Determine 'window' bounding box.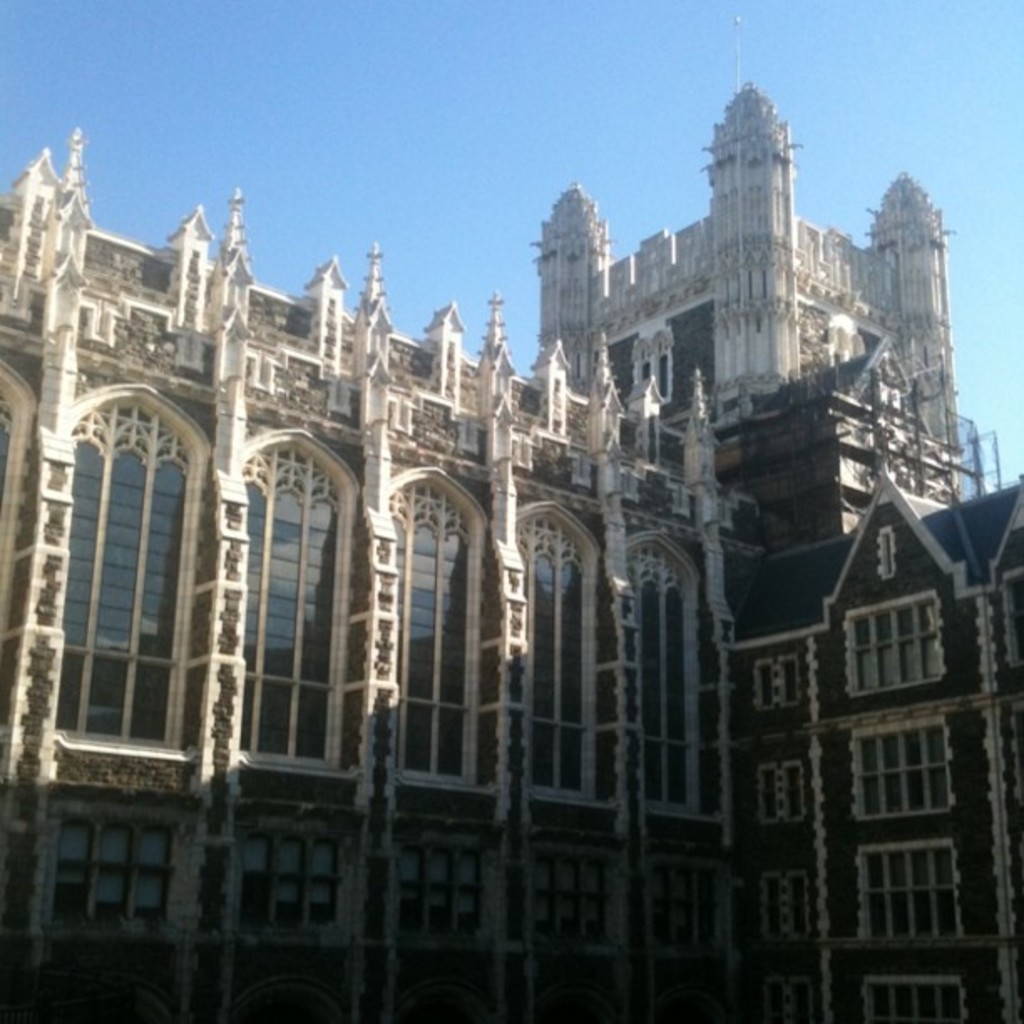
Determined: l=383, t=833, r=499, b=947.
